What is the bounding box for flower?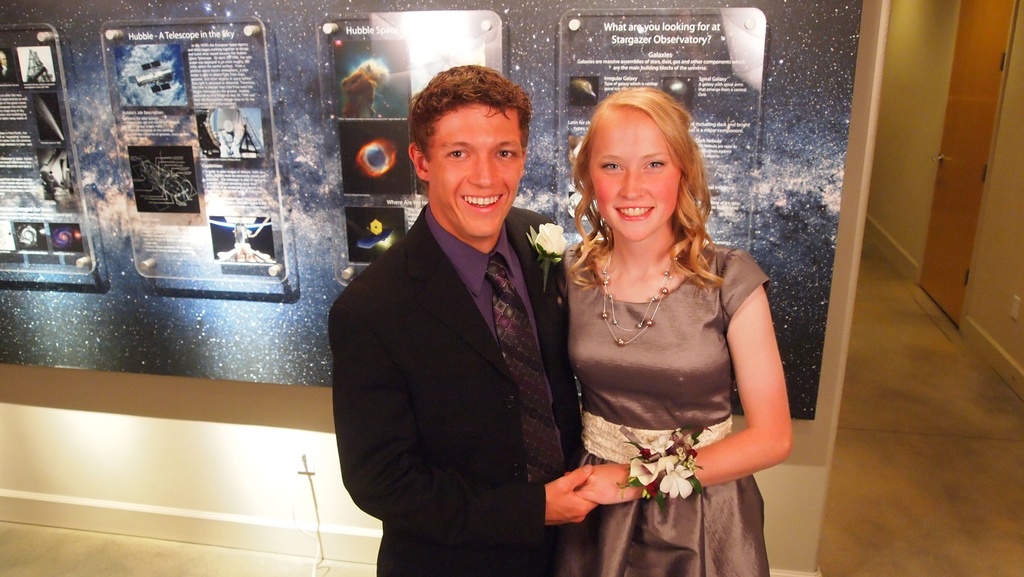
(628, 453, 685, 493).
